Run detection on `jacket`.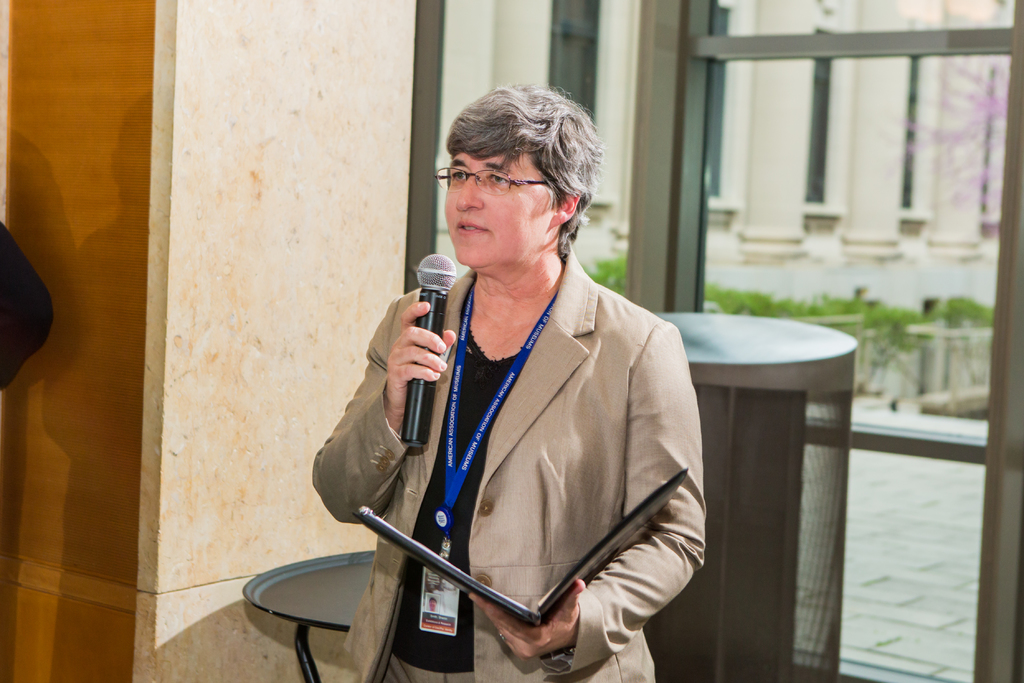
Result: left=309, top=242, right=708, bottom=679.
